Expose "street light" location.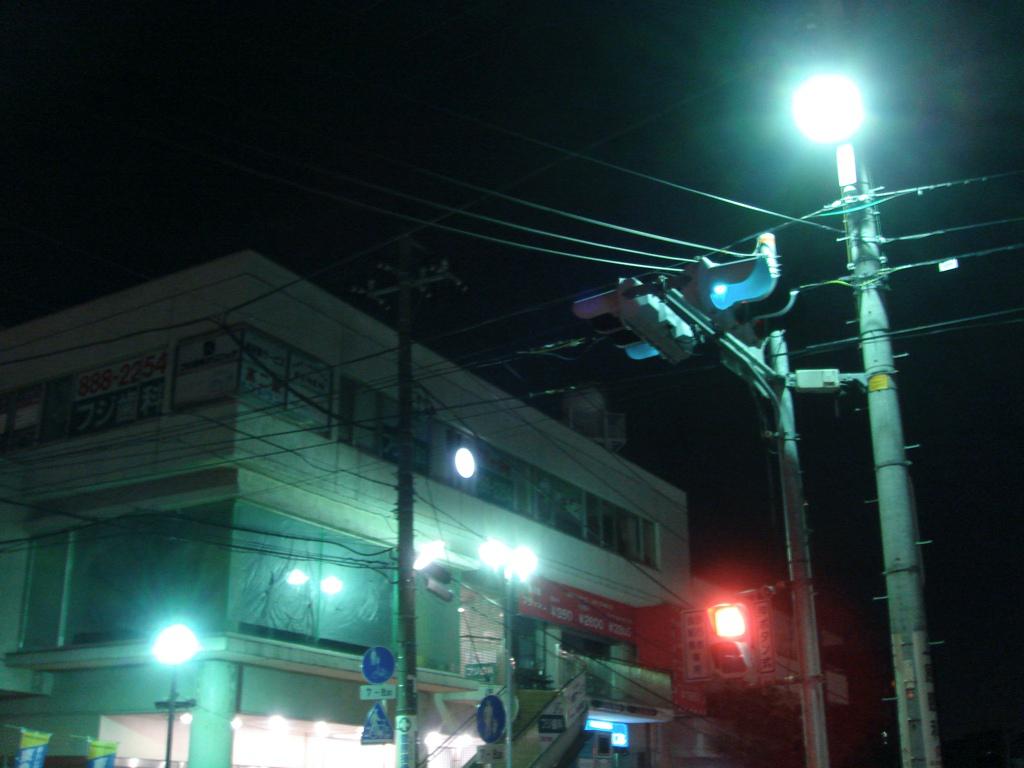
Exposed at left=147, top=620, right=198, bottom=767.
